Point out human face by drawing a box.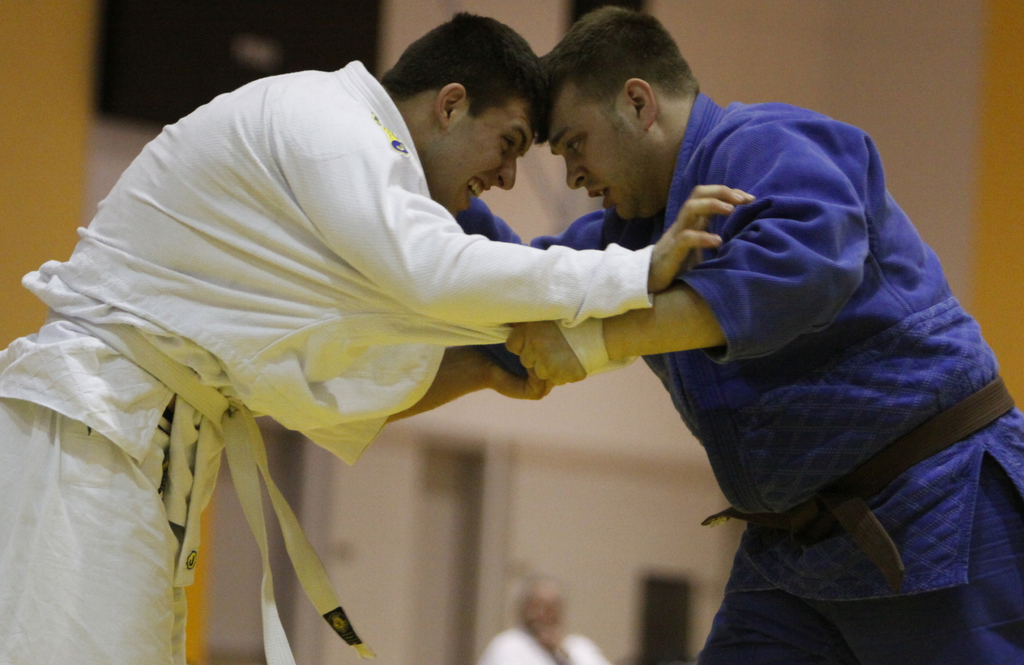
[537, 90, 651, 213].
